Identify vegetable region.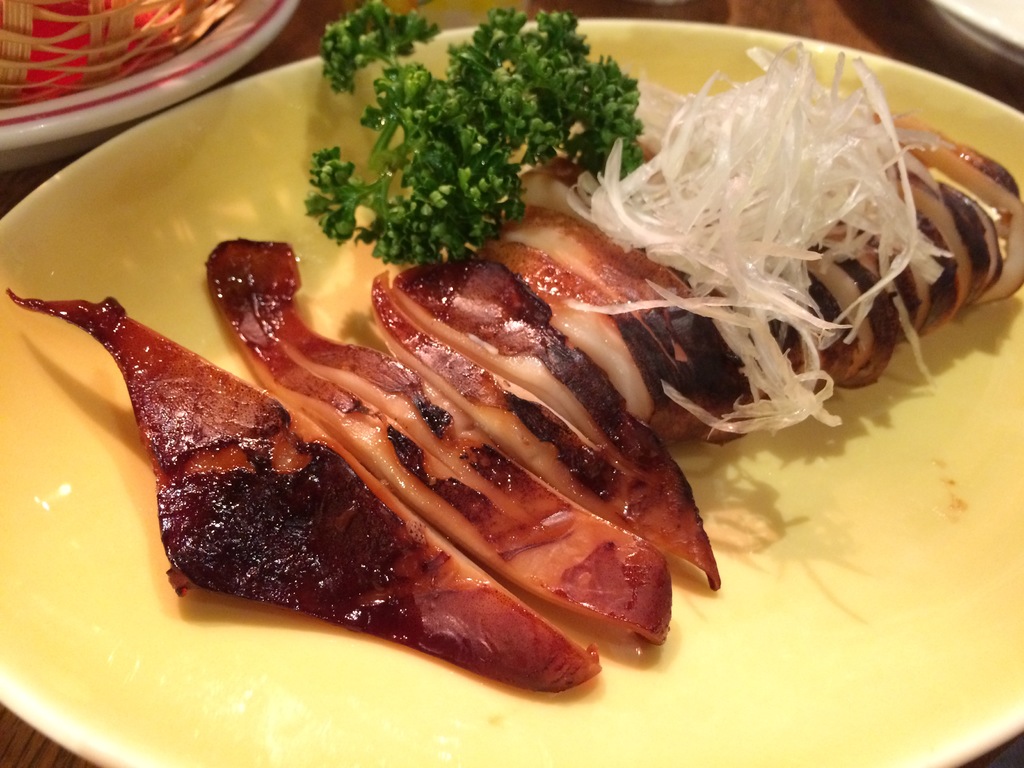
Region: 298, 0, 641, 273.
